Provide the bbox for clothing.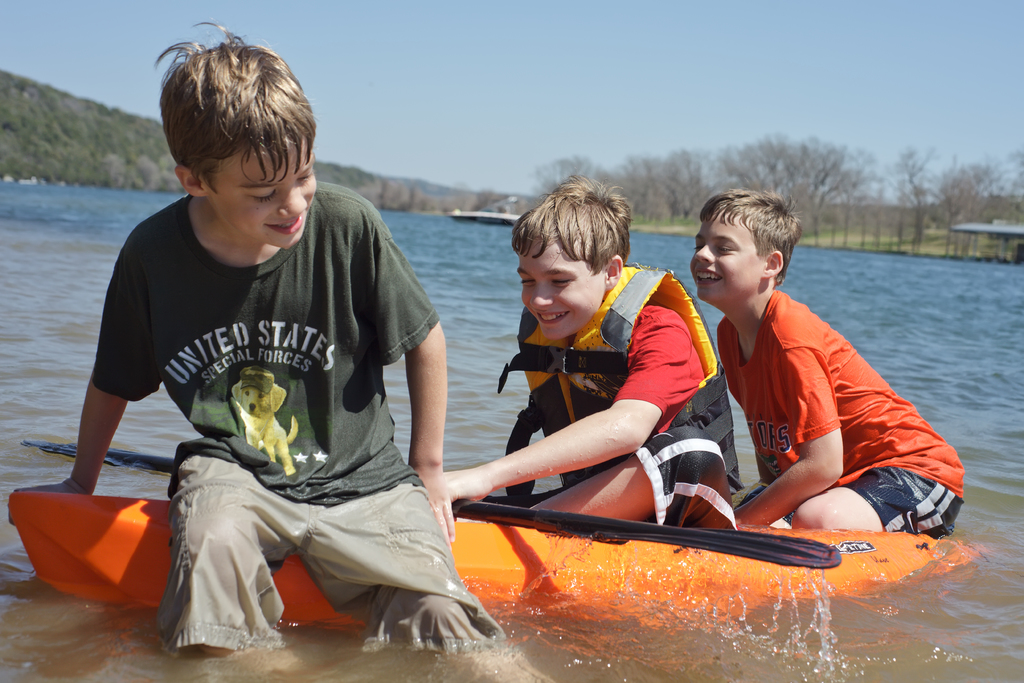
rect(721, 293, 966, 538).
